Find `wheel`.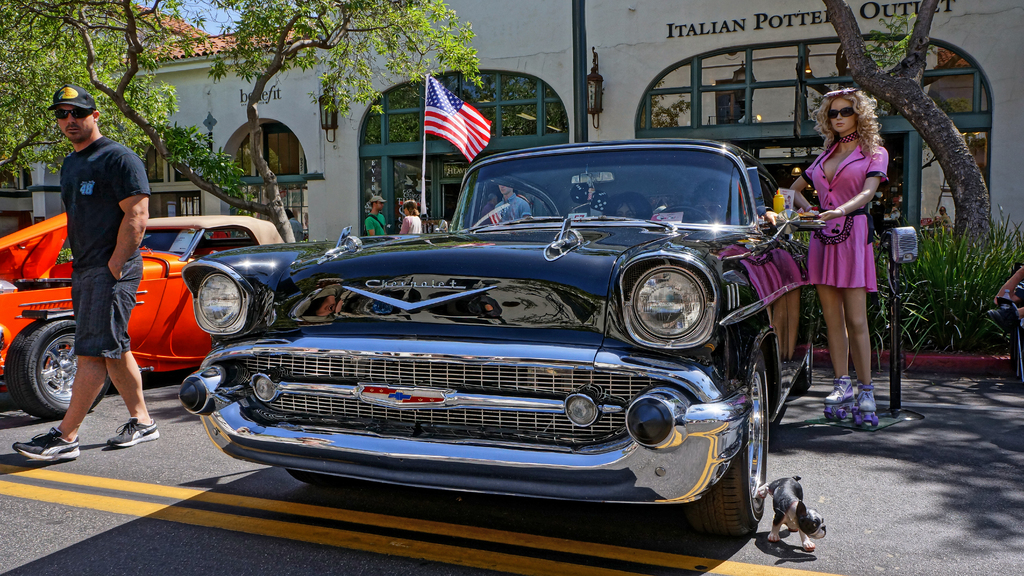
794,346,815,399.
